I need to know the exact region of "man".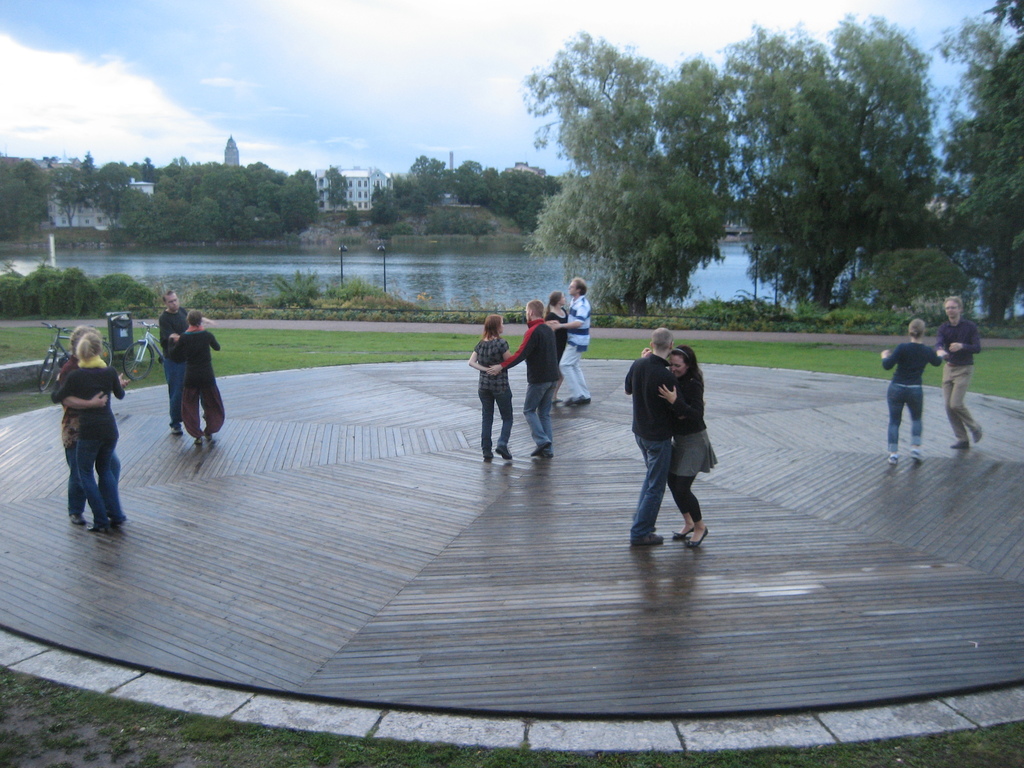
Region: x1=486, y1=300, x2=568, y2=455.
